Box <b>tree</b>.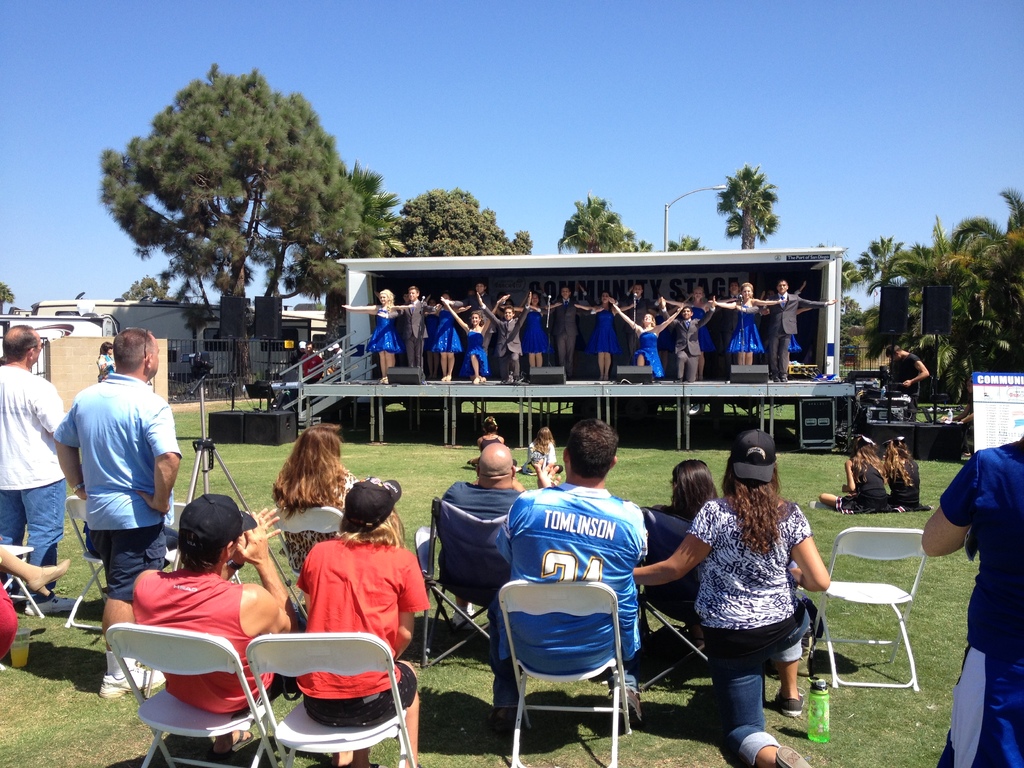
bbox=[73, 290, 86, 301].
